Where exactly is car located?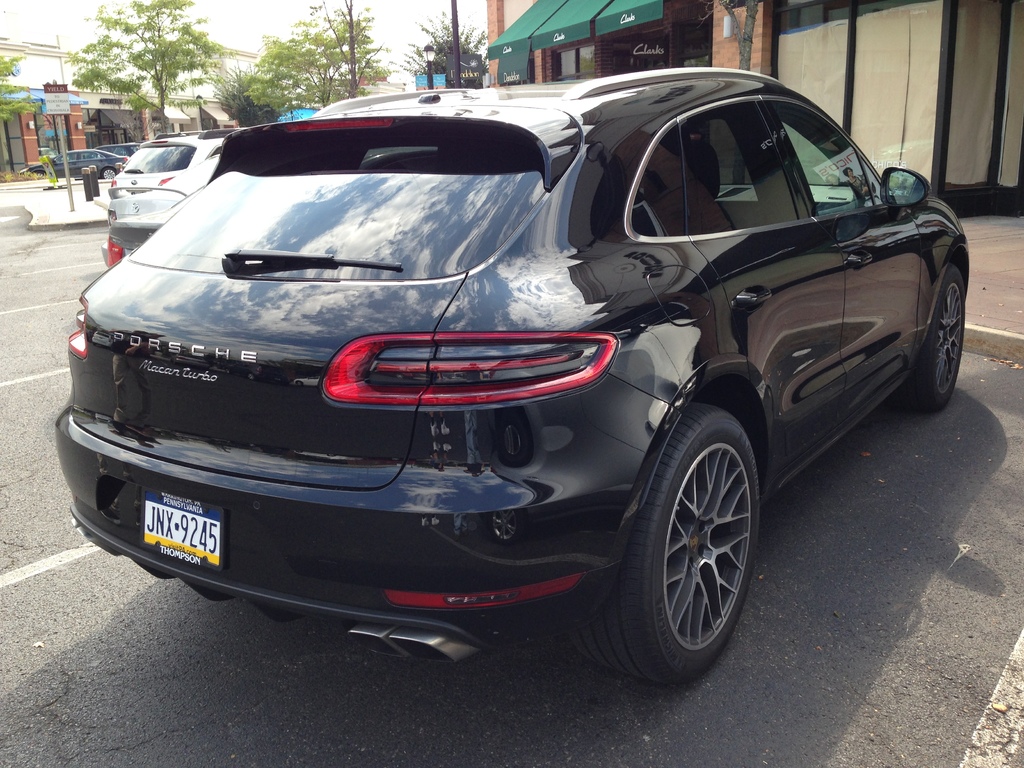
Its bounding box is <box>106,184,201,271</box>.
